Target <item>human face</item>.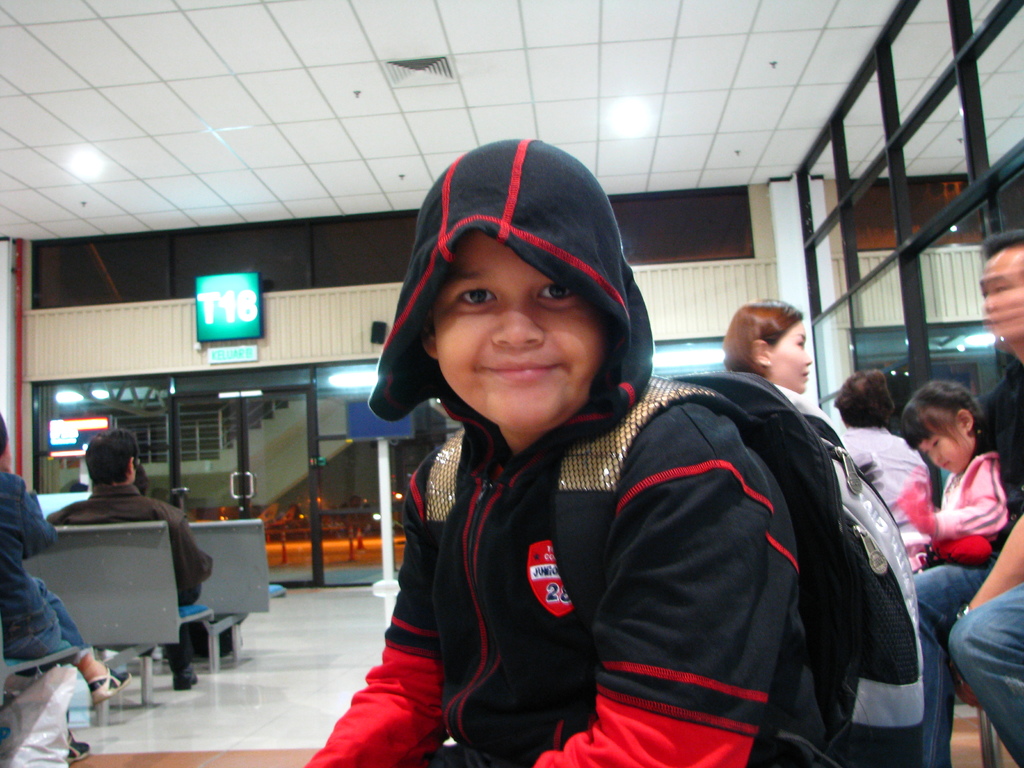
Target region: bbox=[918, 419, 976, 476].
